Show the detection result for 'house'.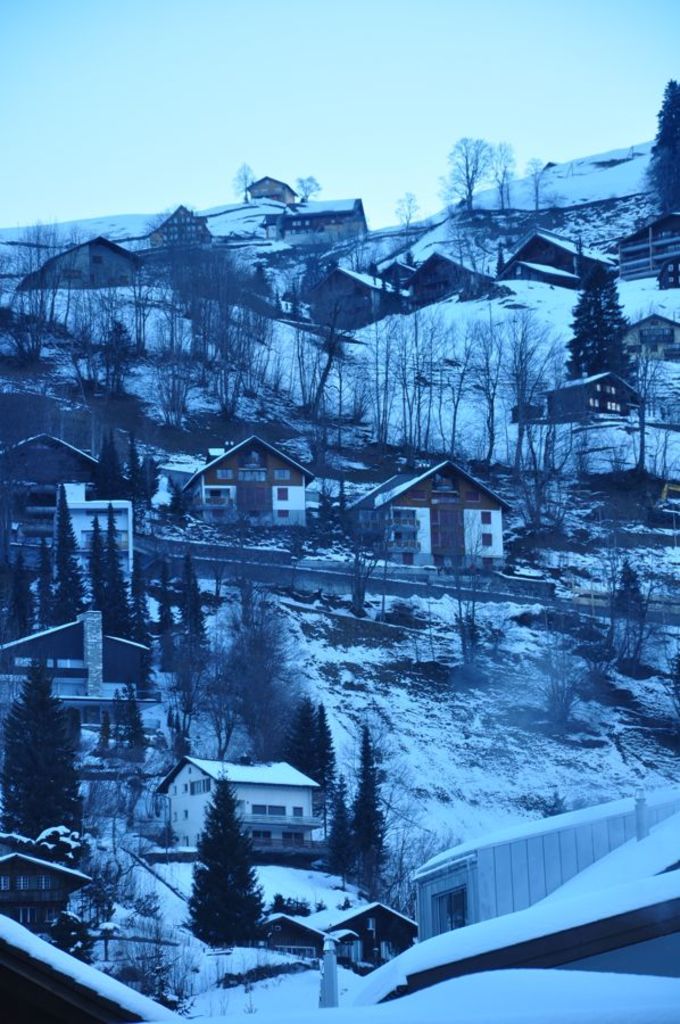
x1=3, y1=423, x2=140, y2=622.
